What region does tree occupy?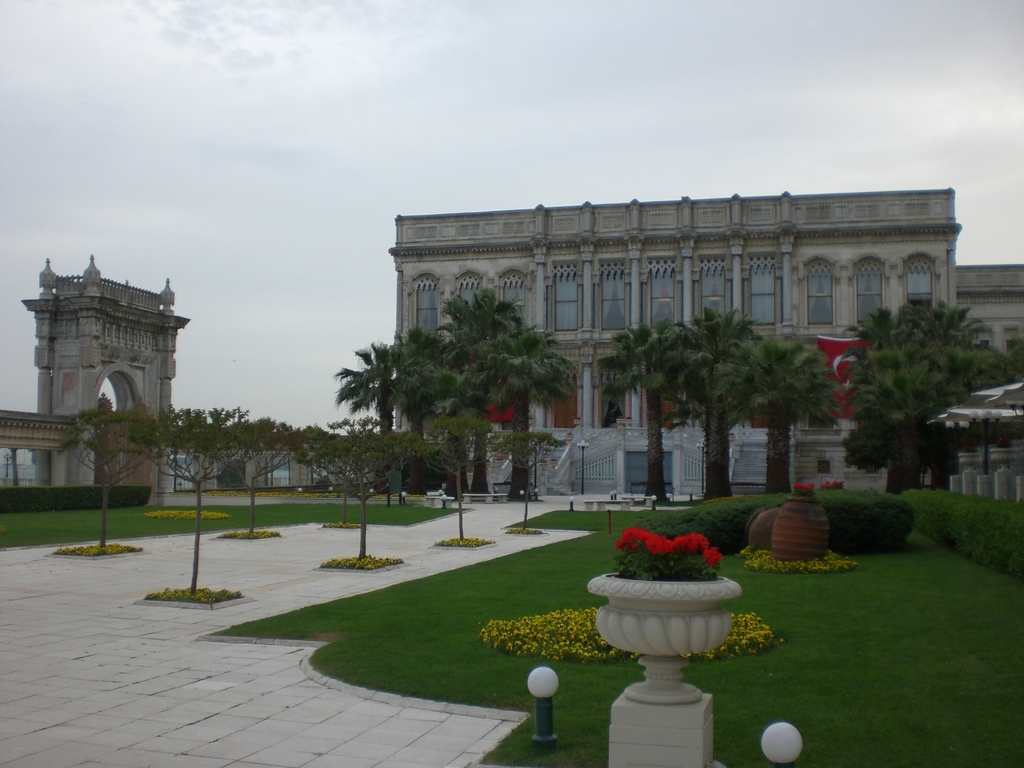
392:328:452:497.
